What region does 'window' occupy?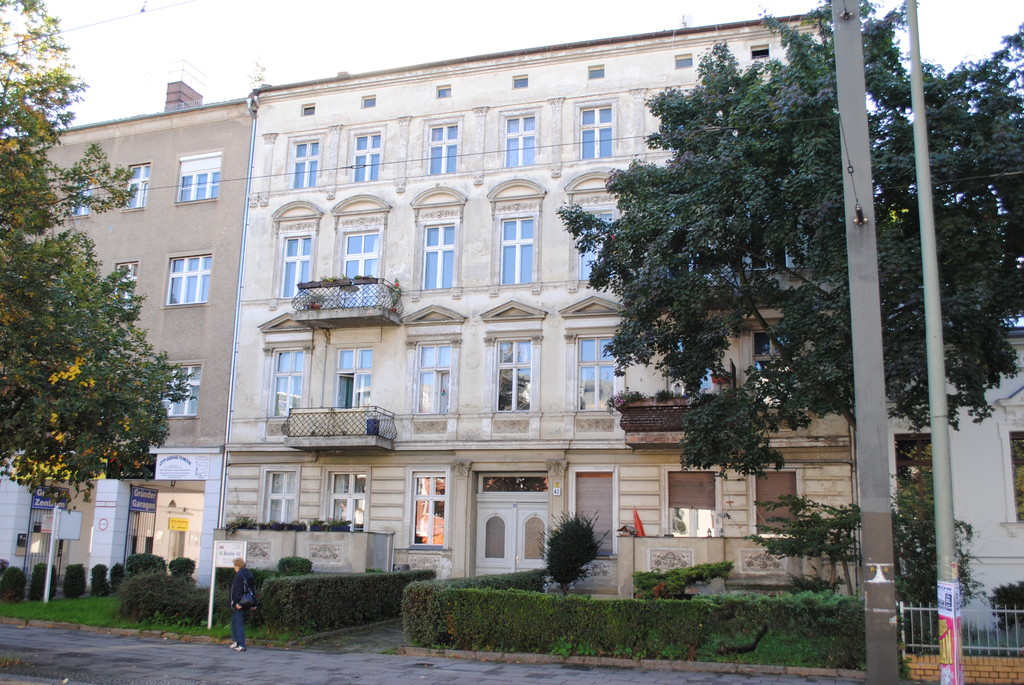
l=753, t=46, r=768, b=60.
